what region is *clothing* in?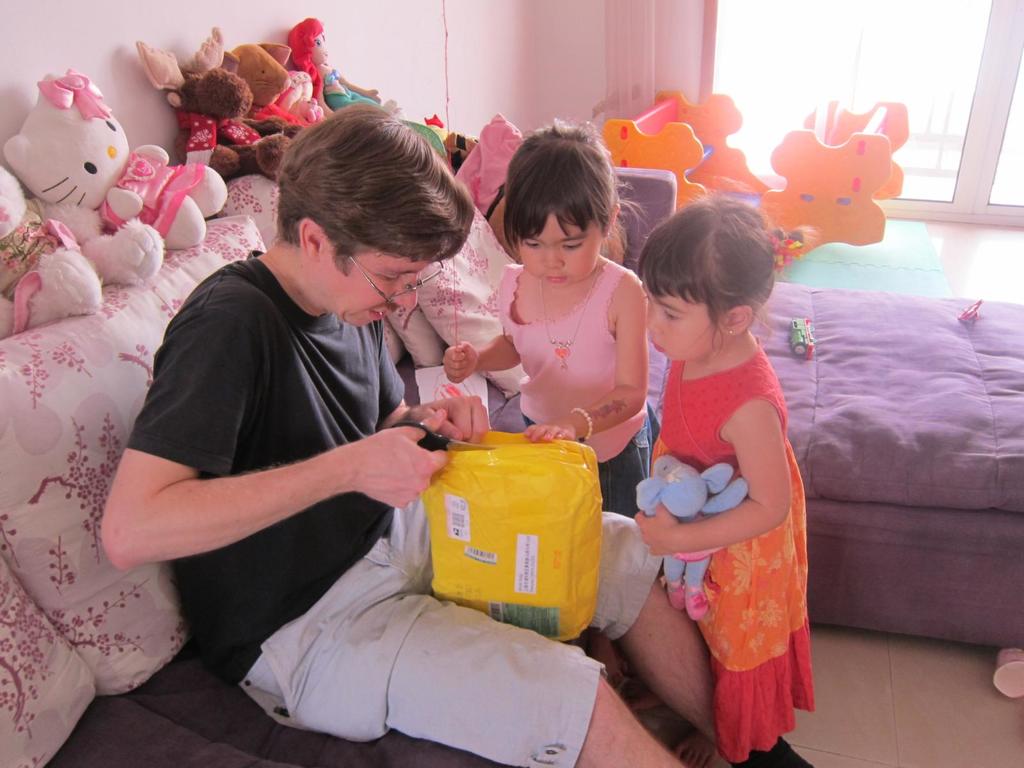
[left=652, top=327, right=815, bottom=762].
